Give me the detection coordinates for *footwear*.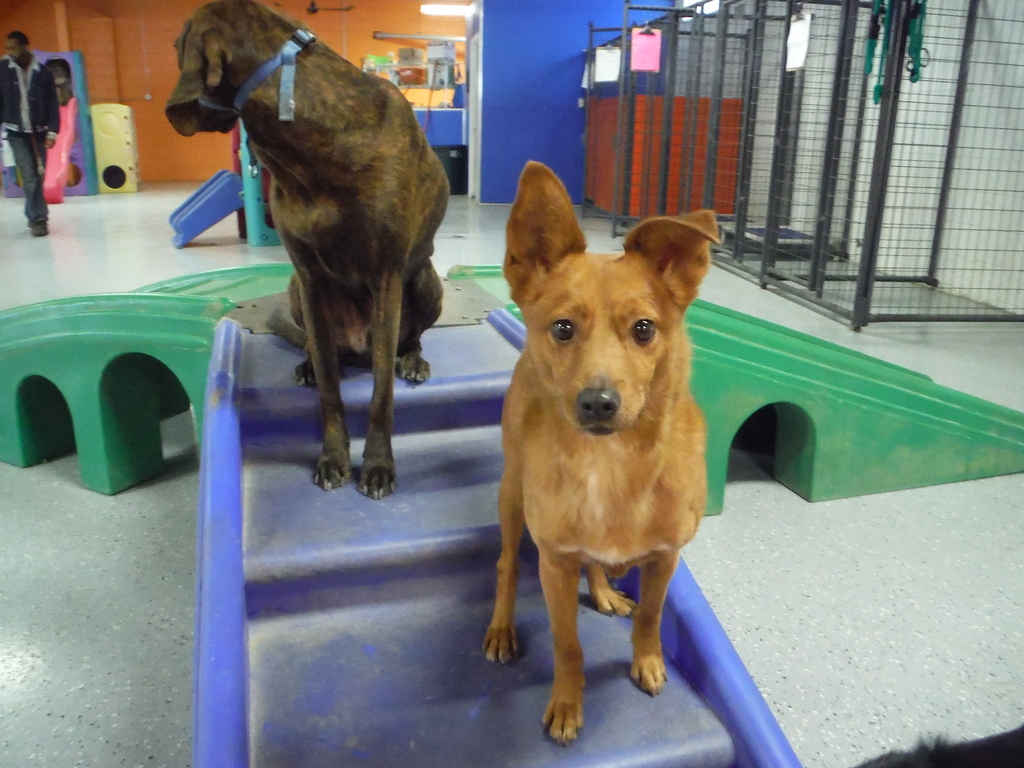
[31, 217, 52, 241].
